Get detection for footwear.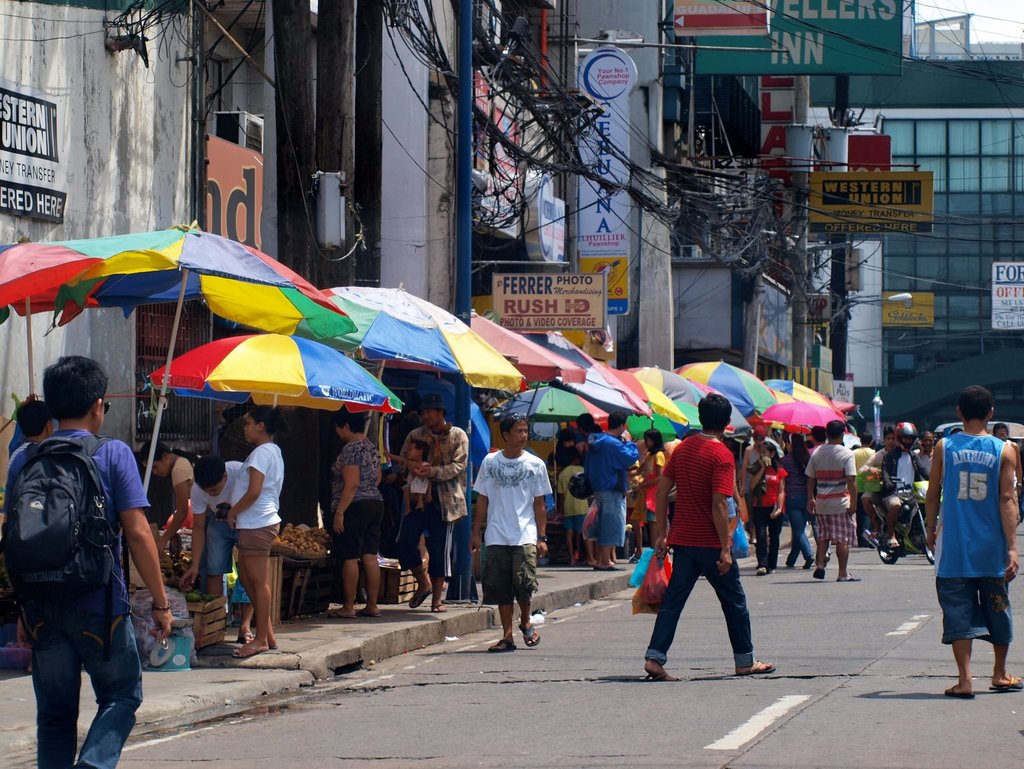
Detection: (left=804, top=554, right=813, bottom=569).
